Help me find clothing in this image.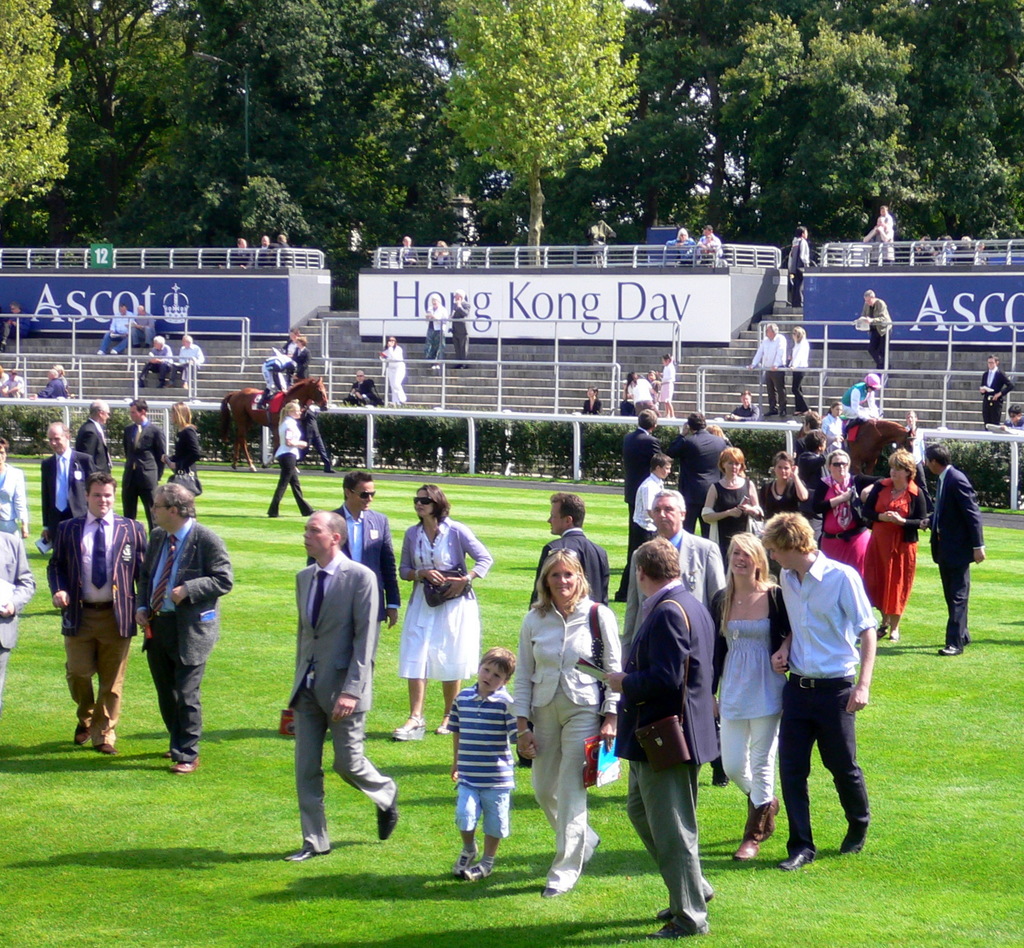
Found it: 447 692 527 838.
